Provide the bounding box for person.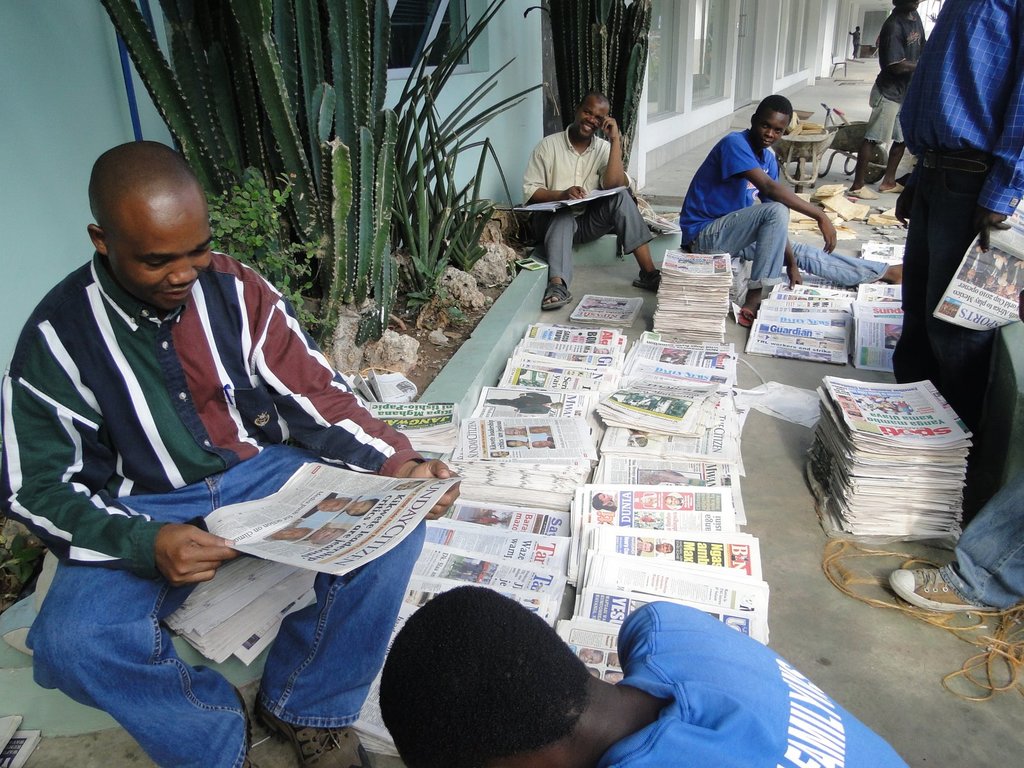
(left=523, top=80, right=667, bottom=313).
